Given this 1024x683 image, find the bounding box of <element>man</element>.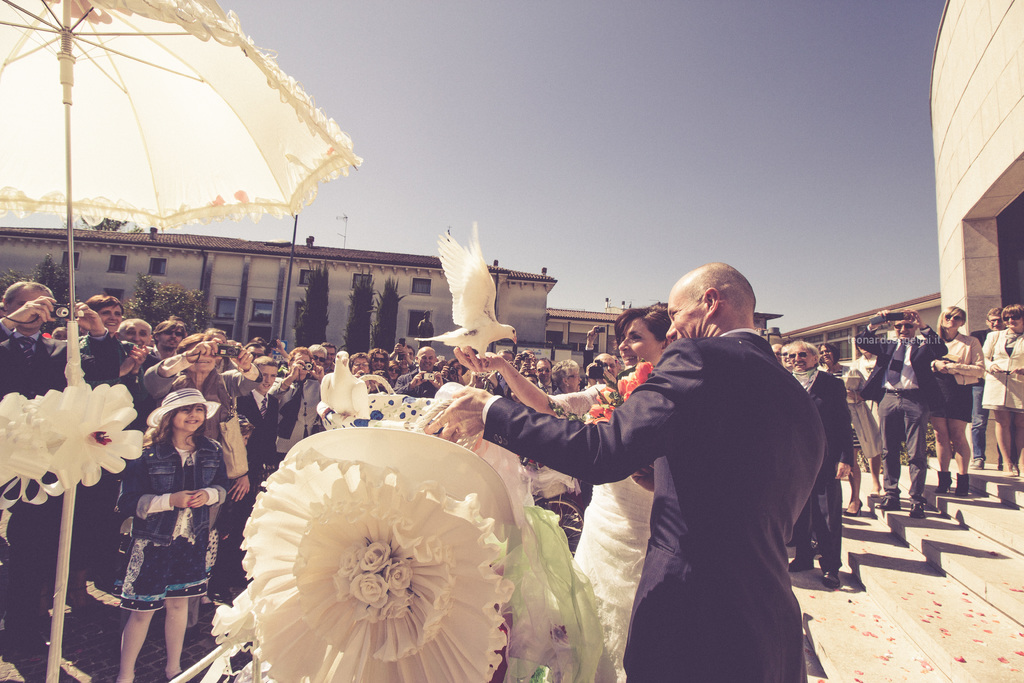
rect(585, 325, 624, 375).
